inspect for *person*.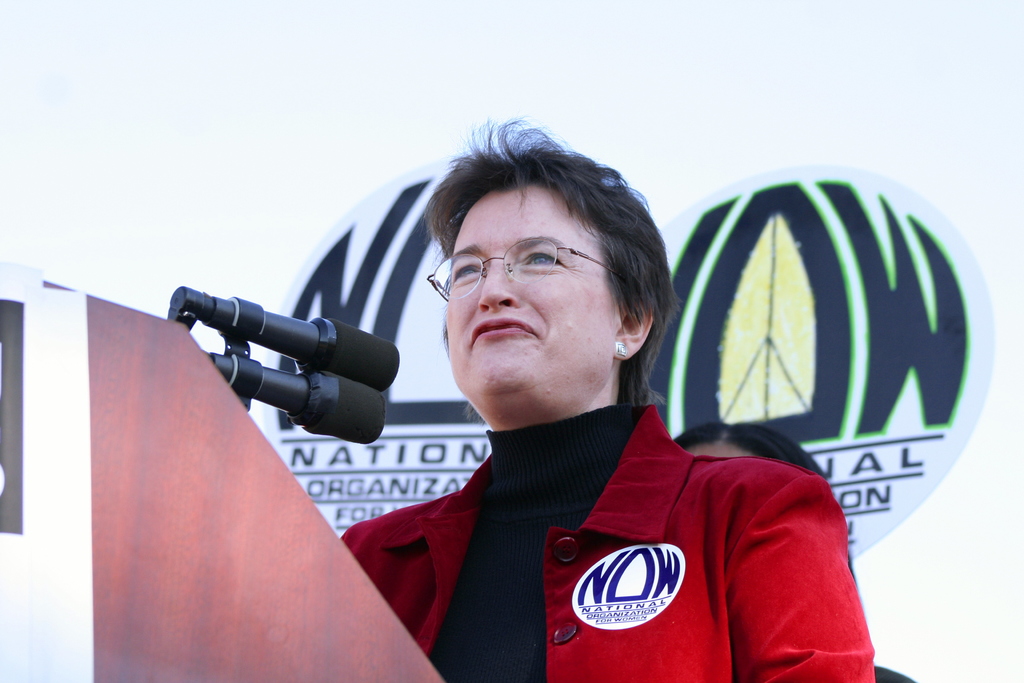
Inspection: select_region(340, 117, 874, 682).
